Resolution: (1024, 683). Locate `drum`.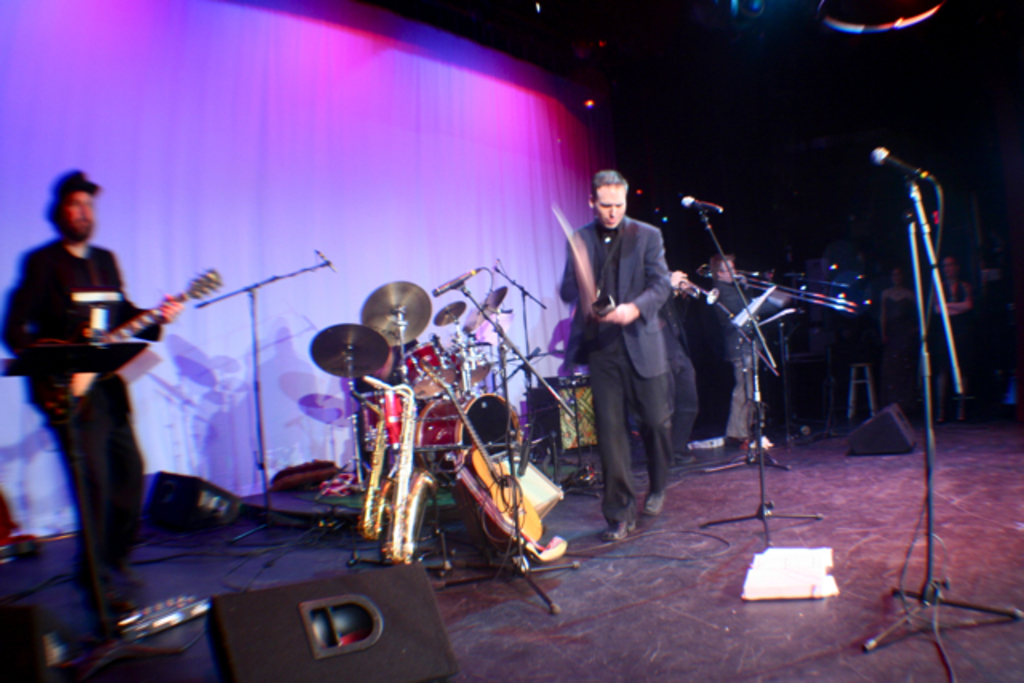
x1=355, y1=390, x2=413, y2=454.
